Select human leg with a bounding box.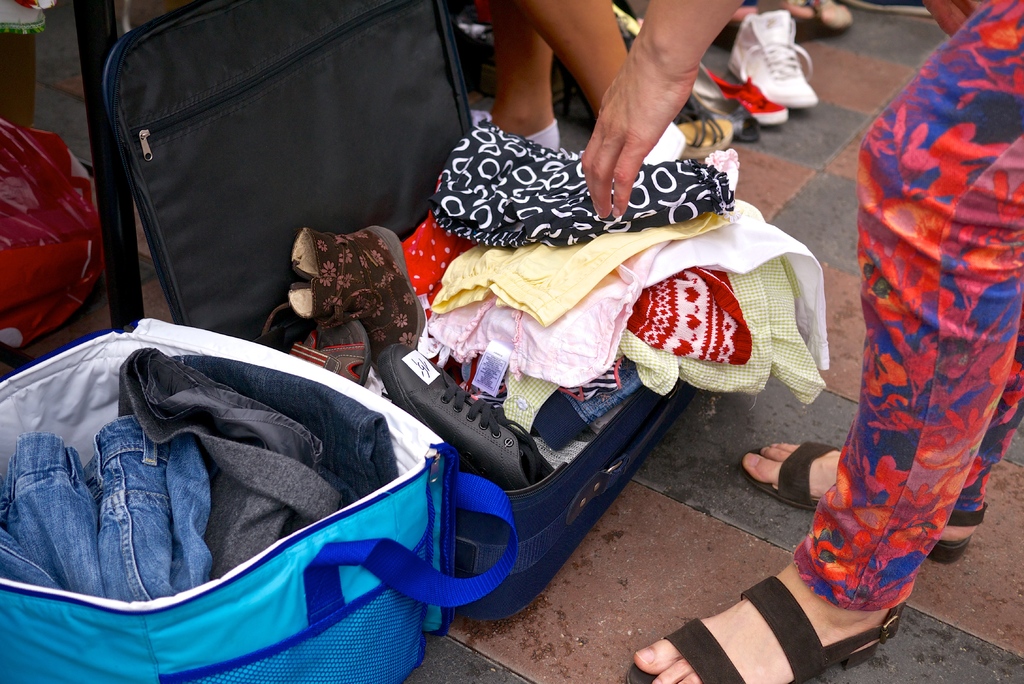
left=508, top=0, right=707, bottom=162.
